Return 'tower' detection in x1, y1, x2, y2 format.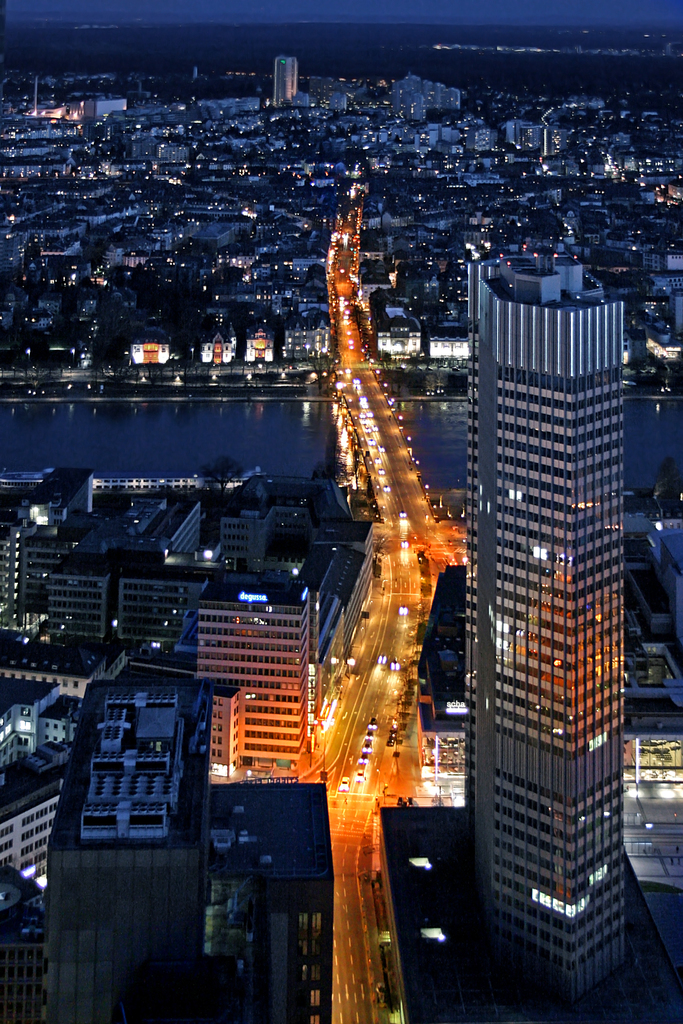
460, 255, 625, 993.
